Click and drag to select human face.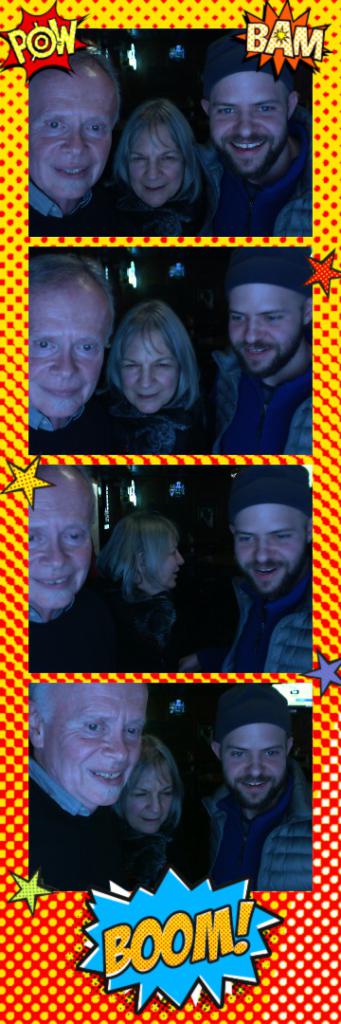
Selection: (35,677,152,806).
